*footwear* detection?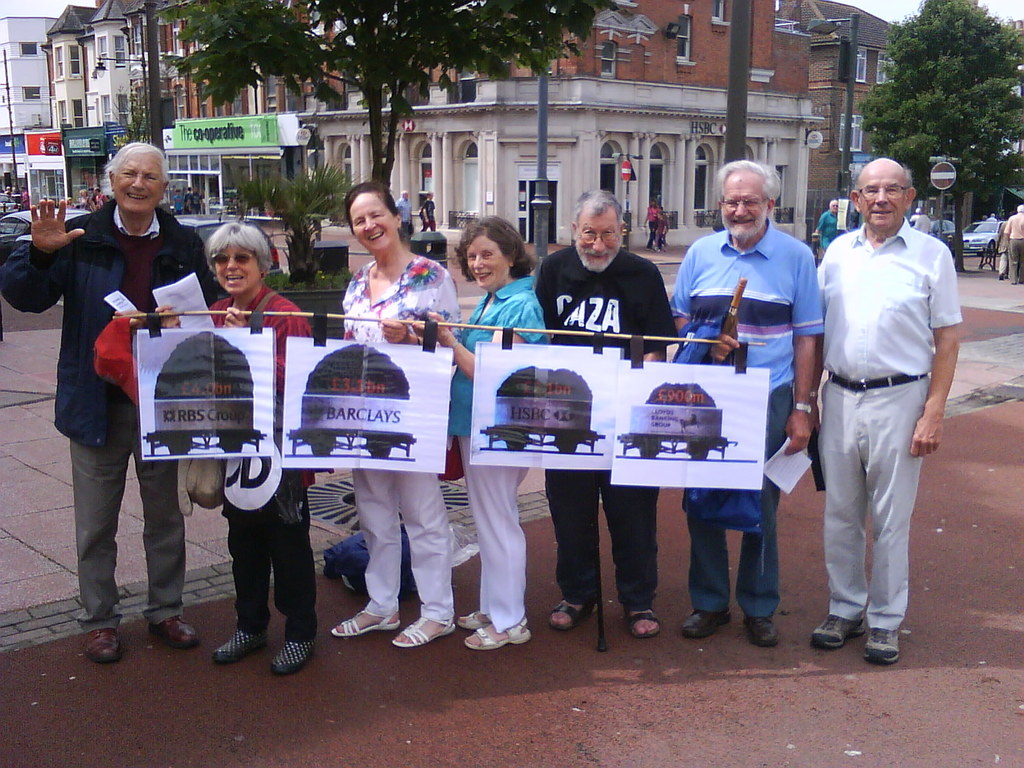
crop(333, 610, 395, 639)
